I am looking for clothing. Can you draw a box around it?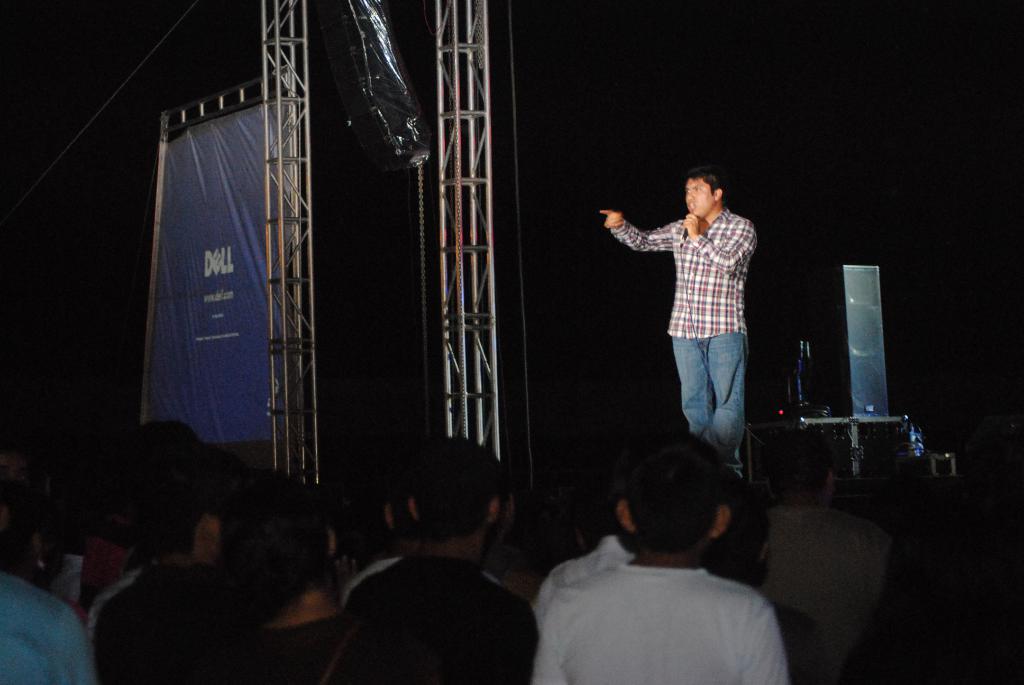
Sure, the bounding box is bbox(525, 561, 788, 684).
